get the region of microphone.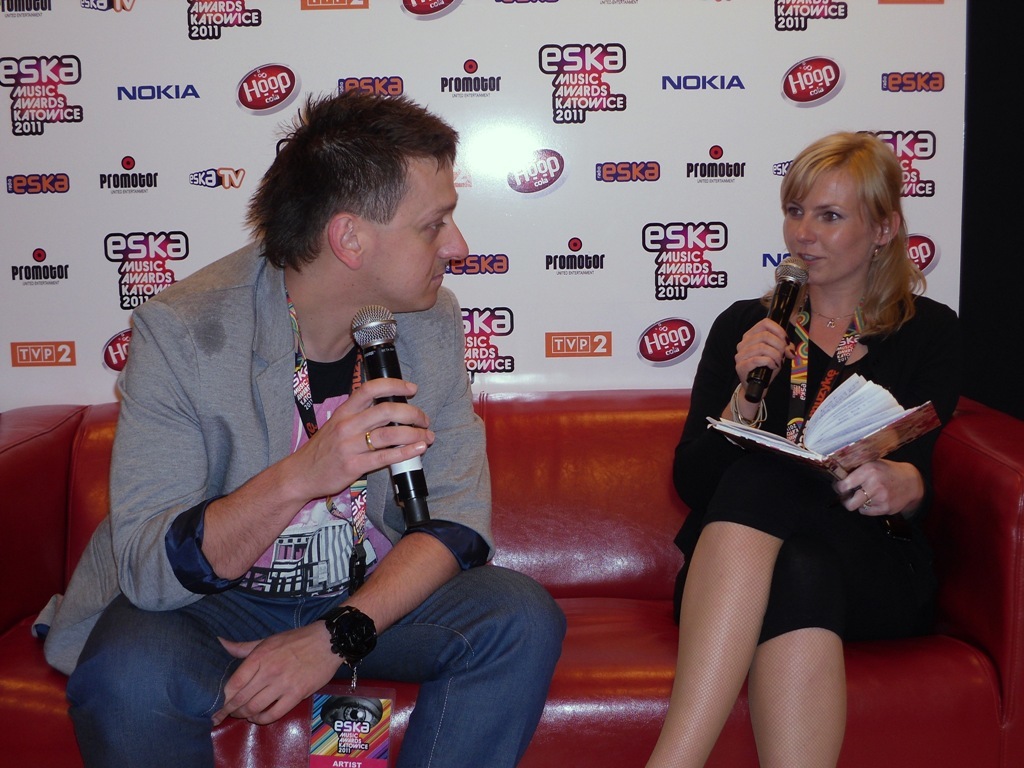
(left=349, top=300, right=429, bottom=518).
